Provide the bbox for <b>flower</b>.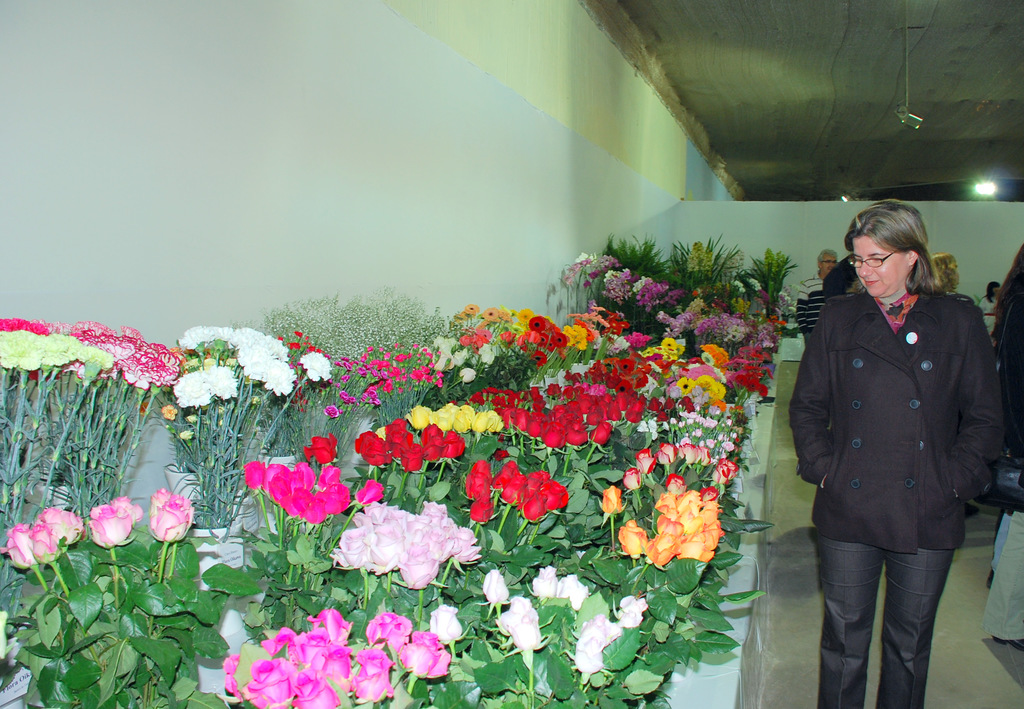
pyautogui.locateOnScreen(428, 606, 464, 639).
